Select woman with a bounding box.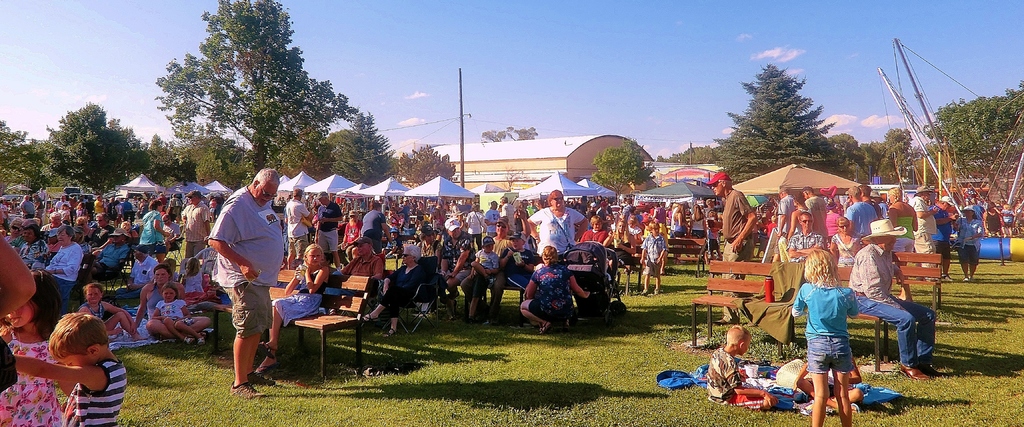
locate(670, 205, 689, 236).
